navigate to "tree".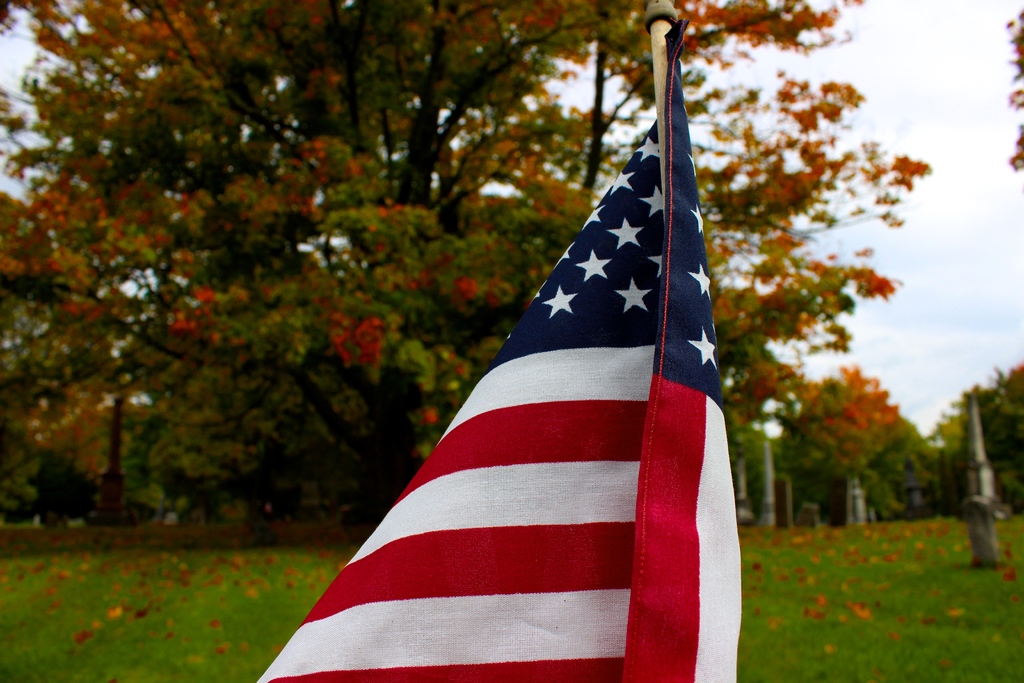
Navigation target: (x1=0, y1=343, x2=111, y2=531).
